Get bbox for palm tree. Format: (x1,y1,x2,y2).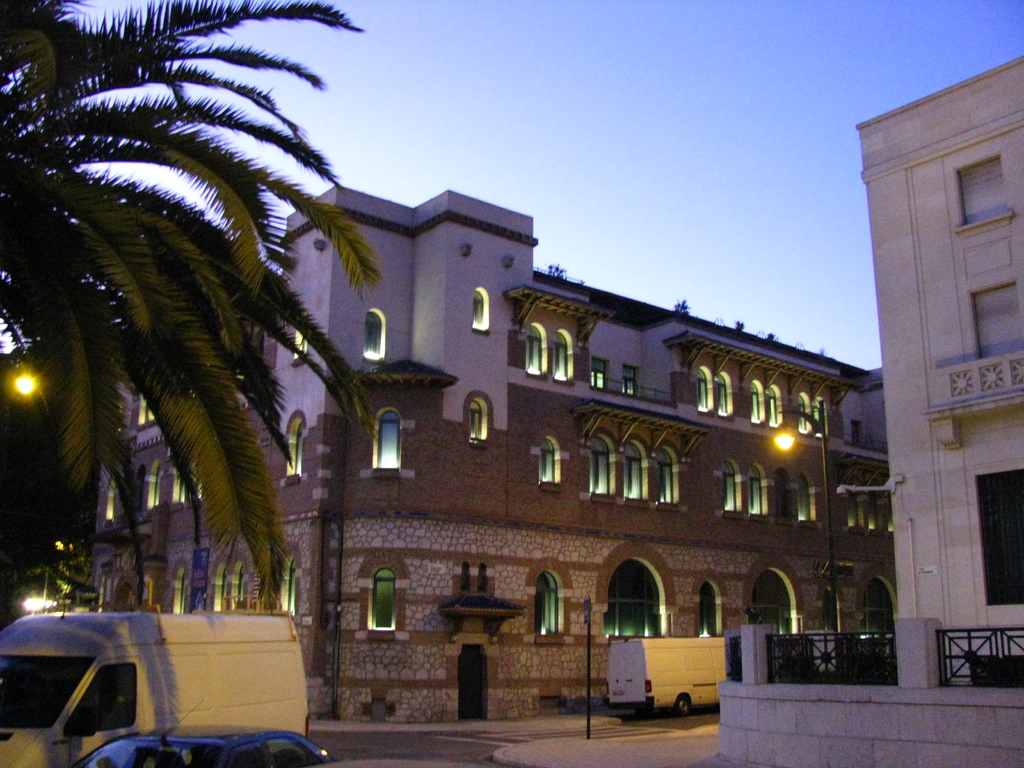
(0,0,385,620).
